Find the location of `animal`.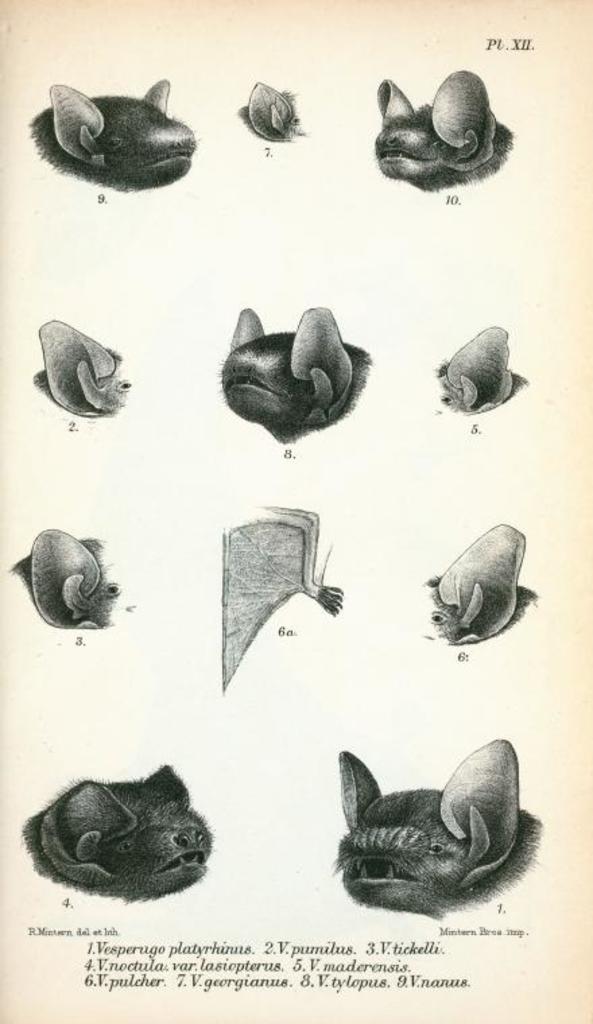
Location: region(220, 306, 373, 447).
